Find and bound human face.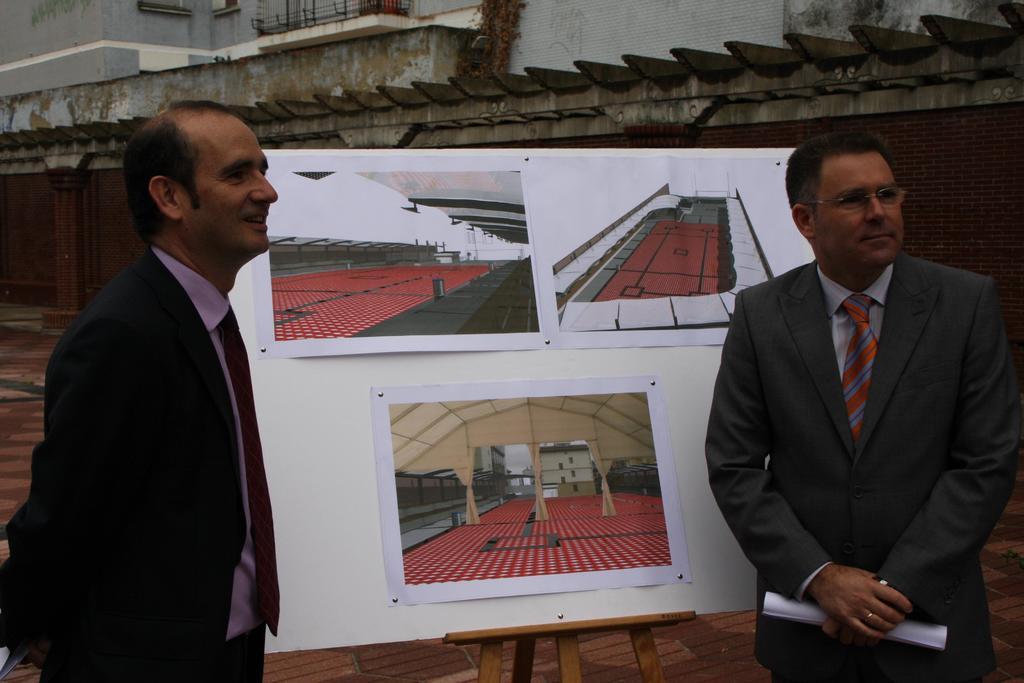
Bound: (left=818, top=154, right=905, bottom=267).
